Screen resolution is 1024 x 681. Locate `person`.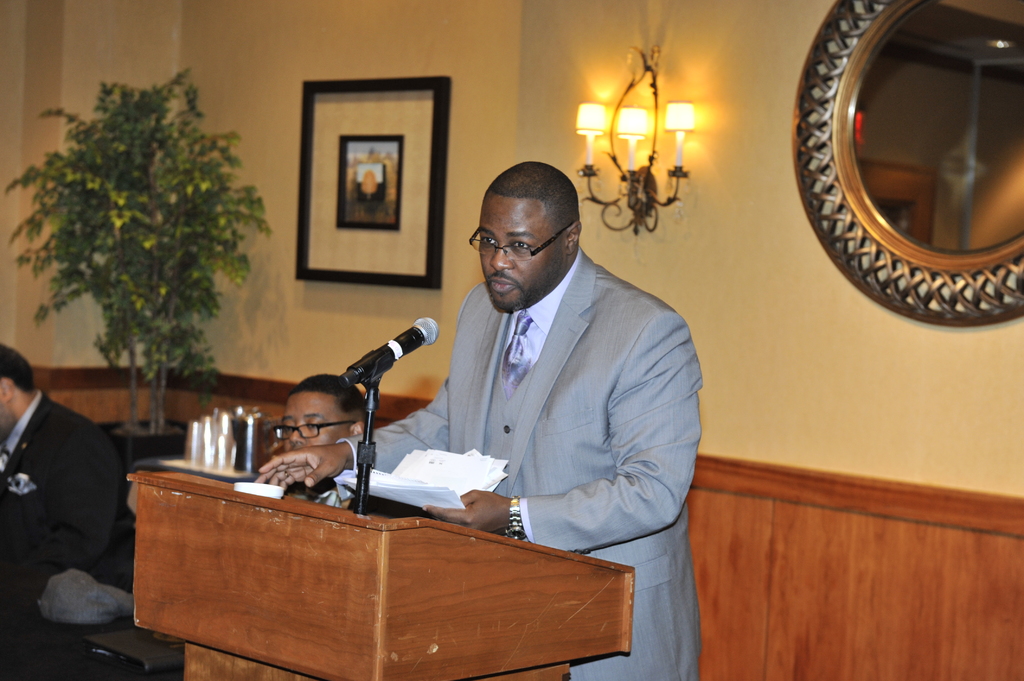
[0, 342, 131, 641].
